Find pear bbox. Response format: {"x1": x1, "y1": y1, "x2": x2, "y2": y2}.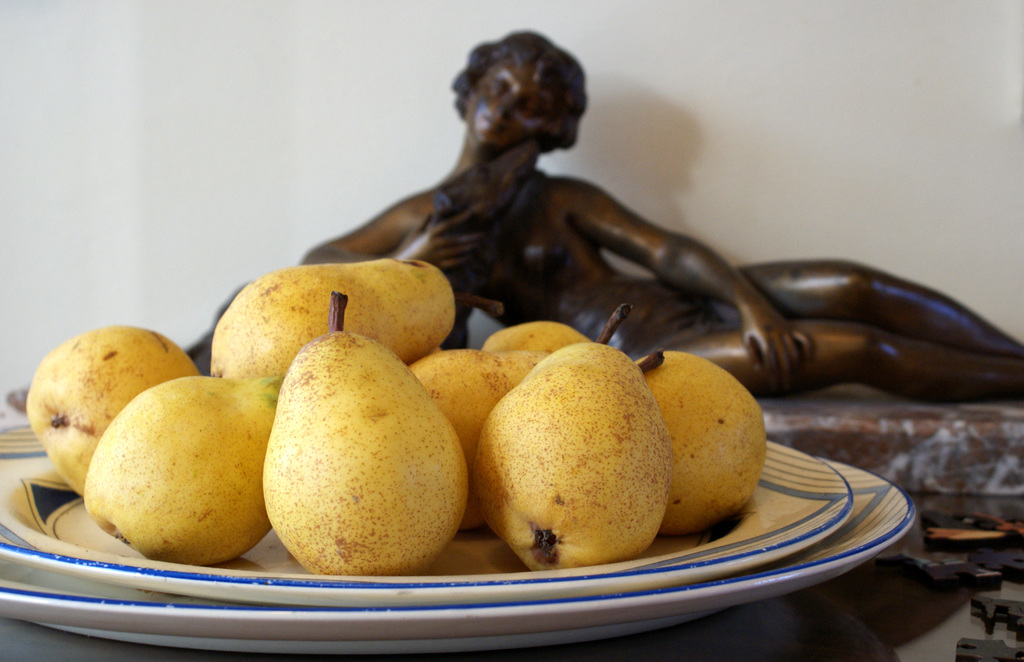
{"x1": 467, "y1": 336, "x2": 670, "y2": 572}.
